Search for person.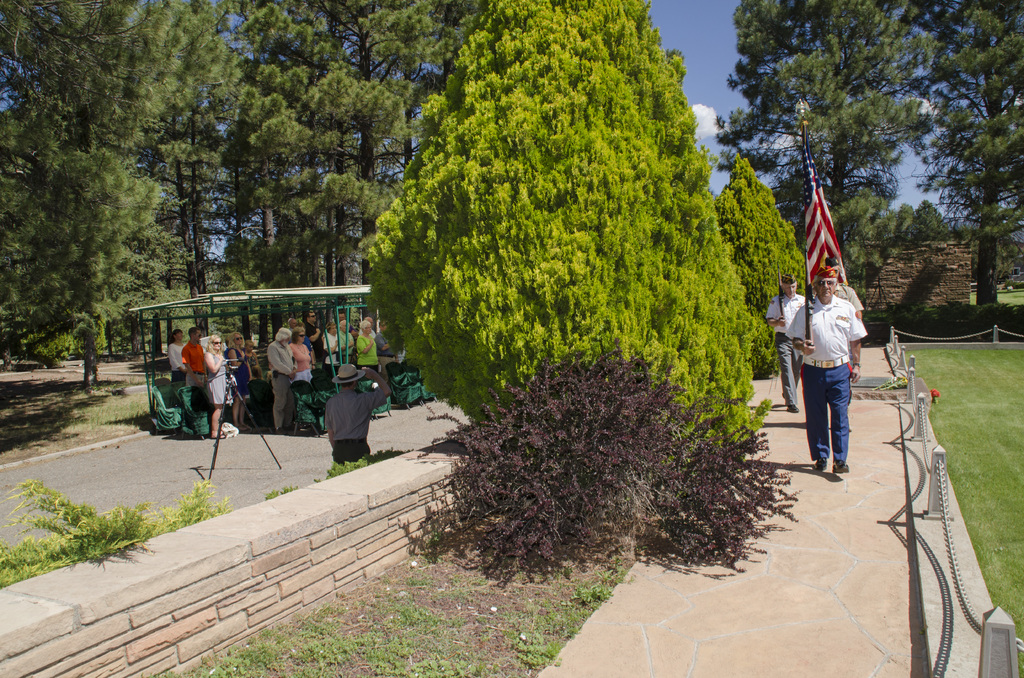
Found at crop(266, 327, 297, 433).
